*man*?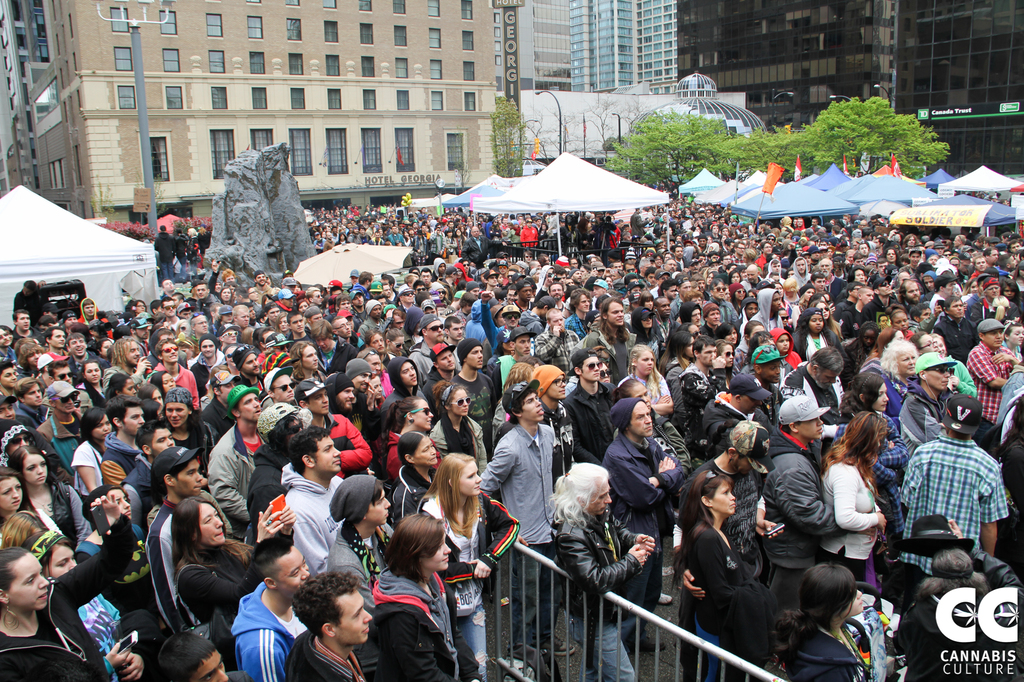
209,260,224,299
